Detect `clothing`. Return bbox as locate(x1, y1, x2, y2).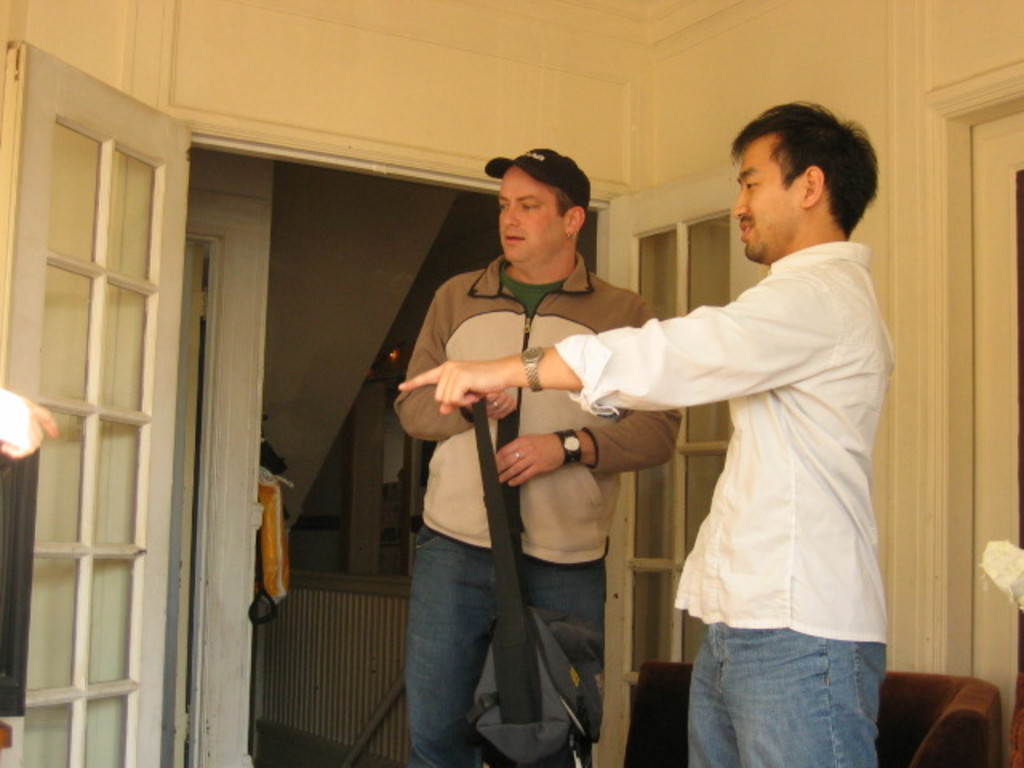
locate(597, 187, 893, 720).
